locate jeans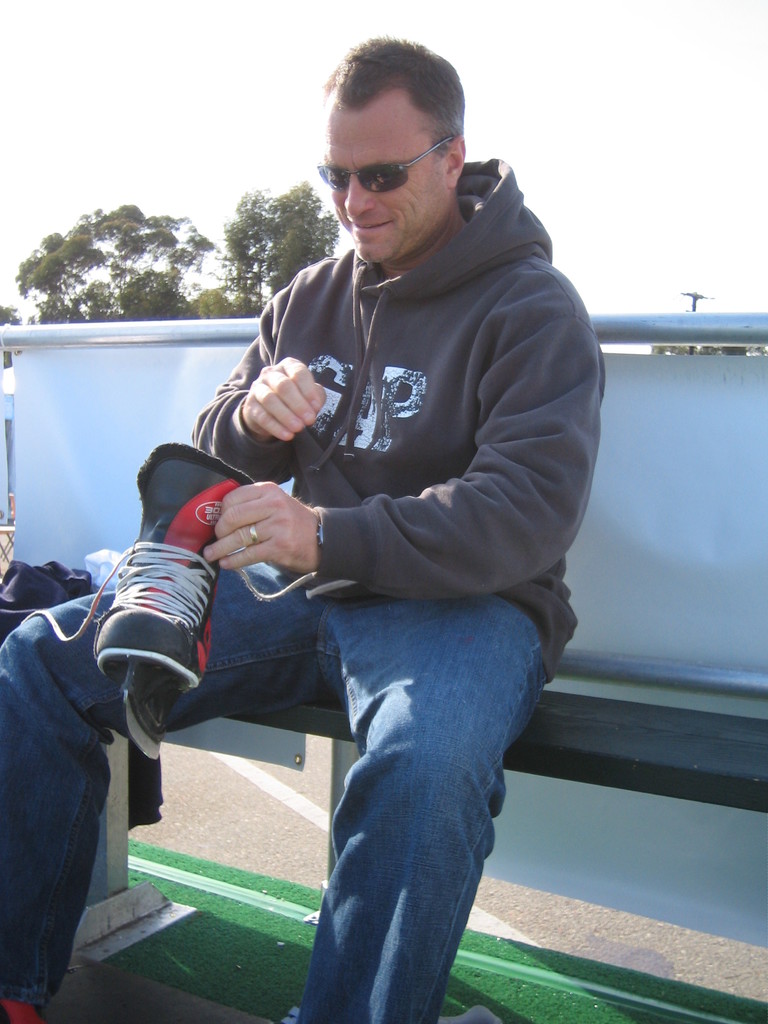
BBox(0, 548, 560, 1023)
